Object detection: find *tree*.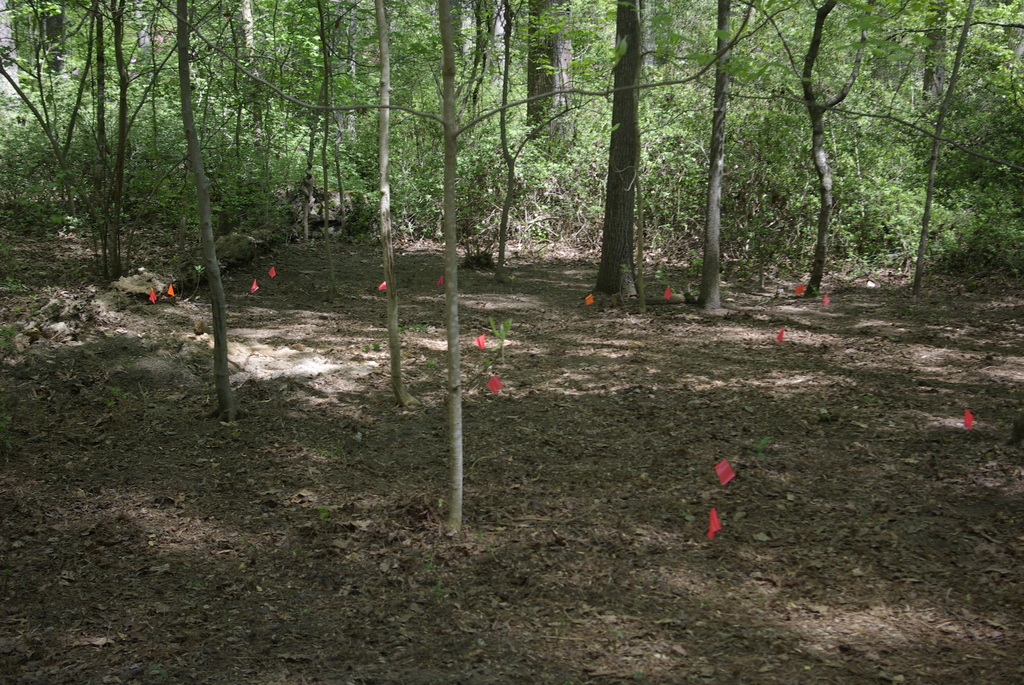
150:0:801:537.
